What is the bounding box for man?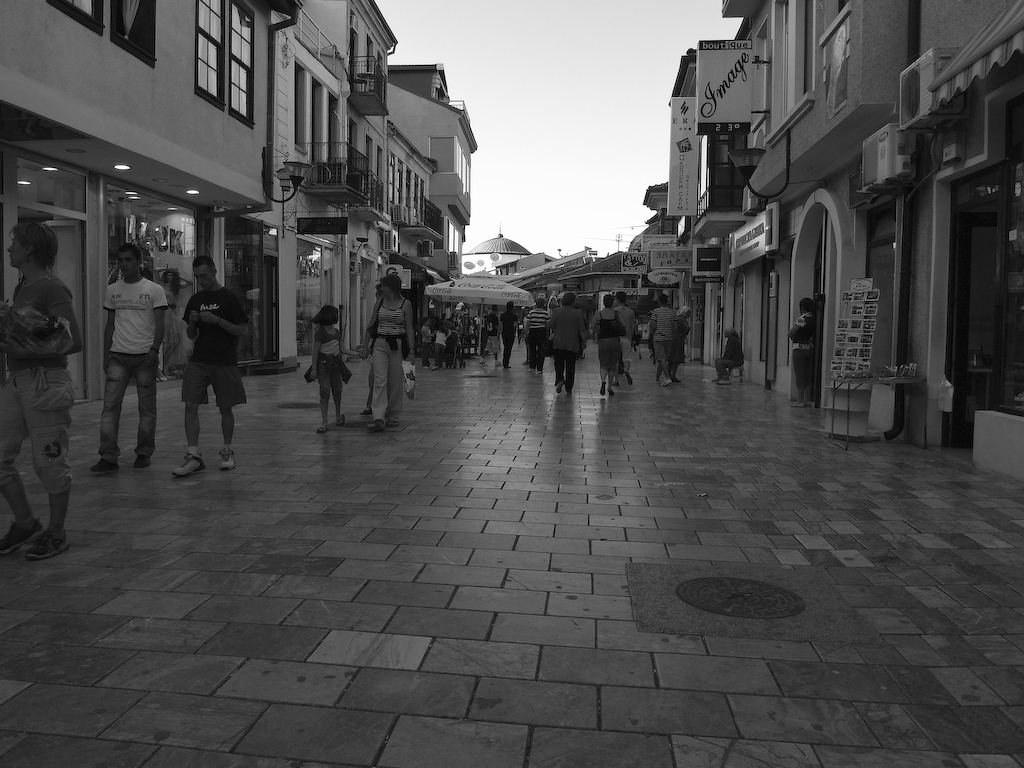
(494, 299, 521, 369).
